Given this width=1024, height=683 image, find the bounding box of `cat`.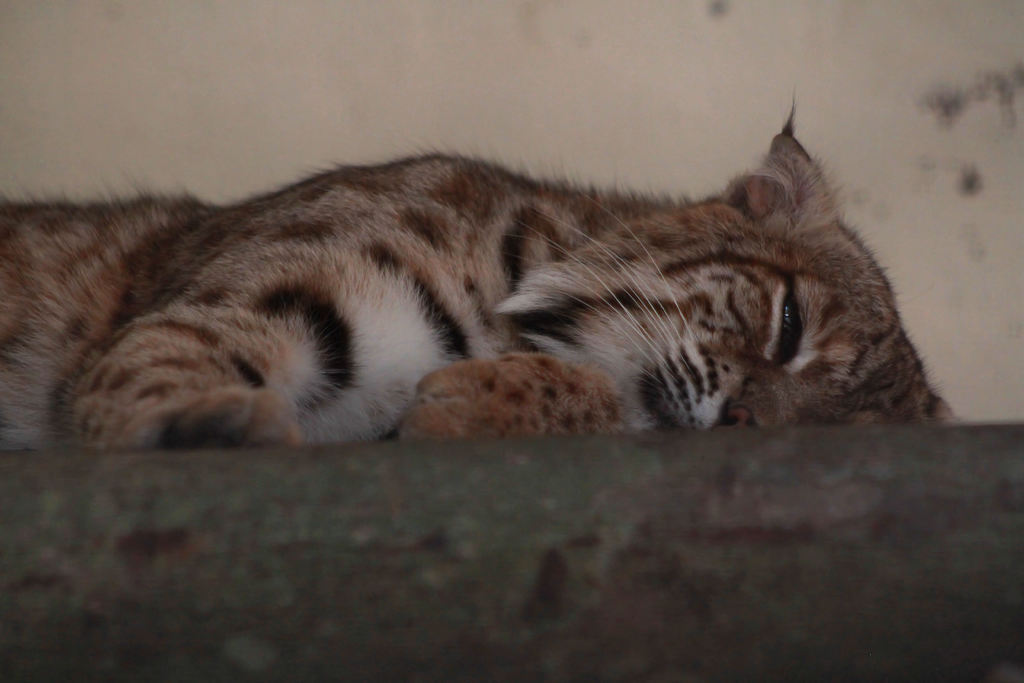
bbox(0, 99, 966, 460).
